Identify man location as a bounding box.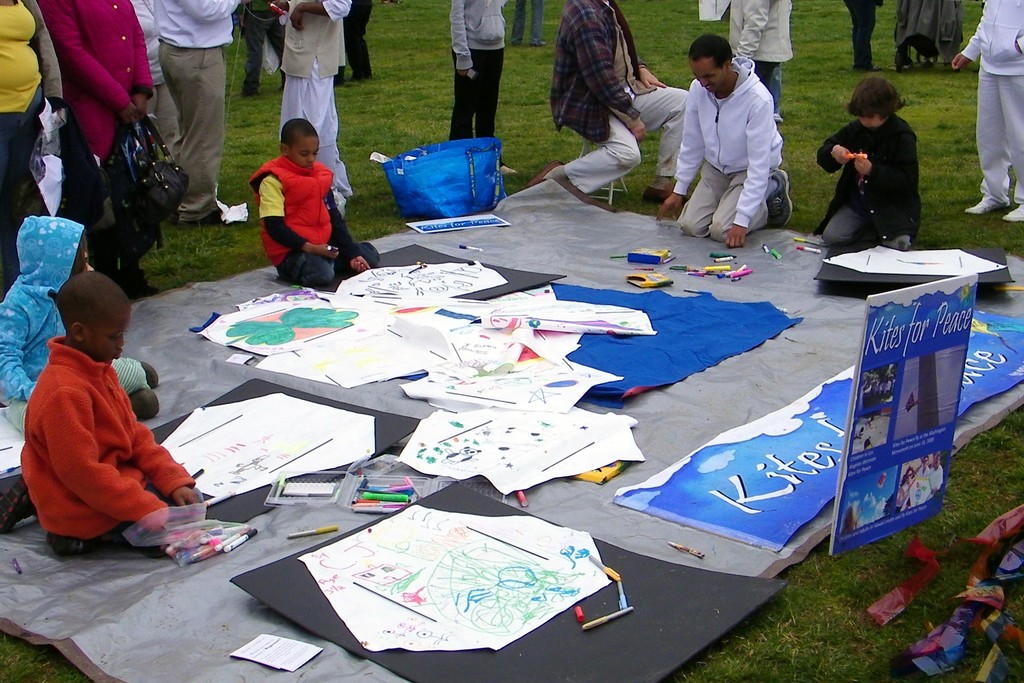
154:0:246:226.
